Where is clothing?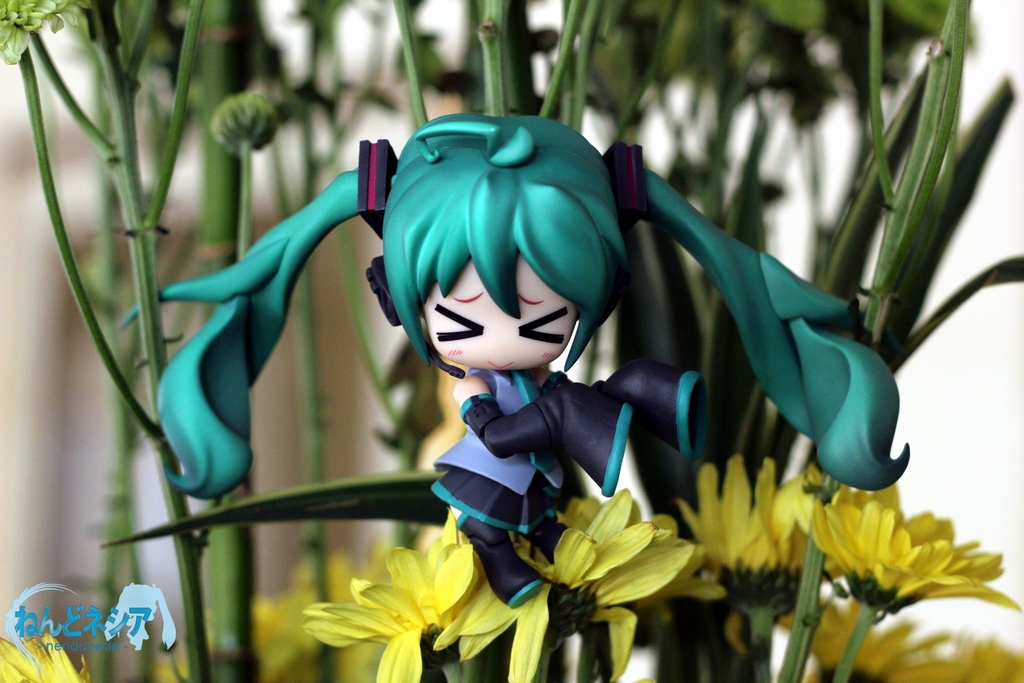
(left=440, top=365, right=704, bottom=537).
